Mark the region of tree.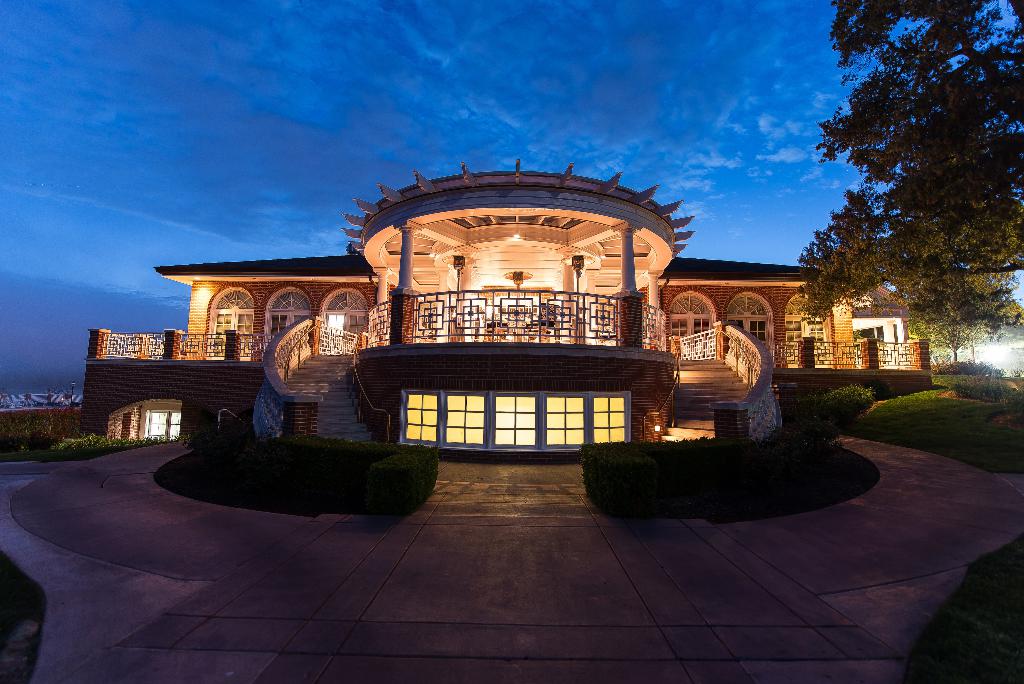
Region: region(21, 395, 101, 475).
